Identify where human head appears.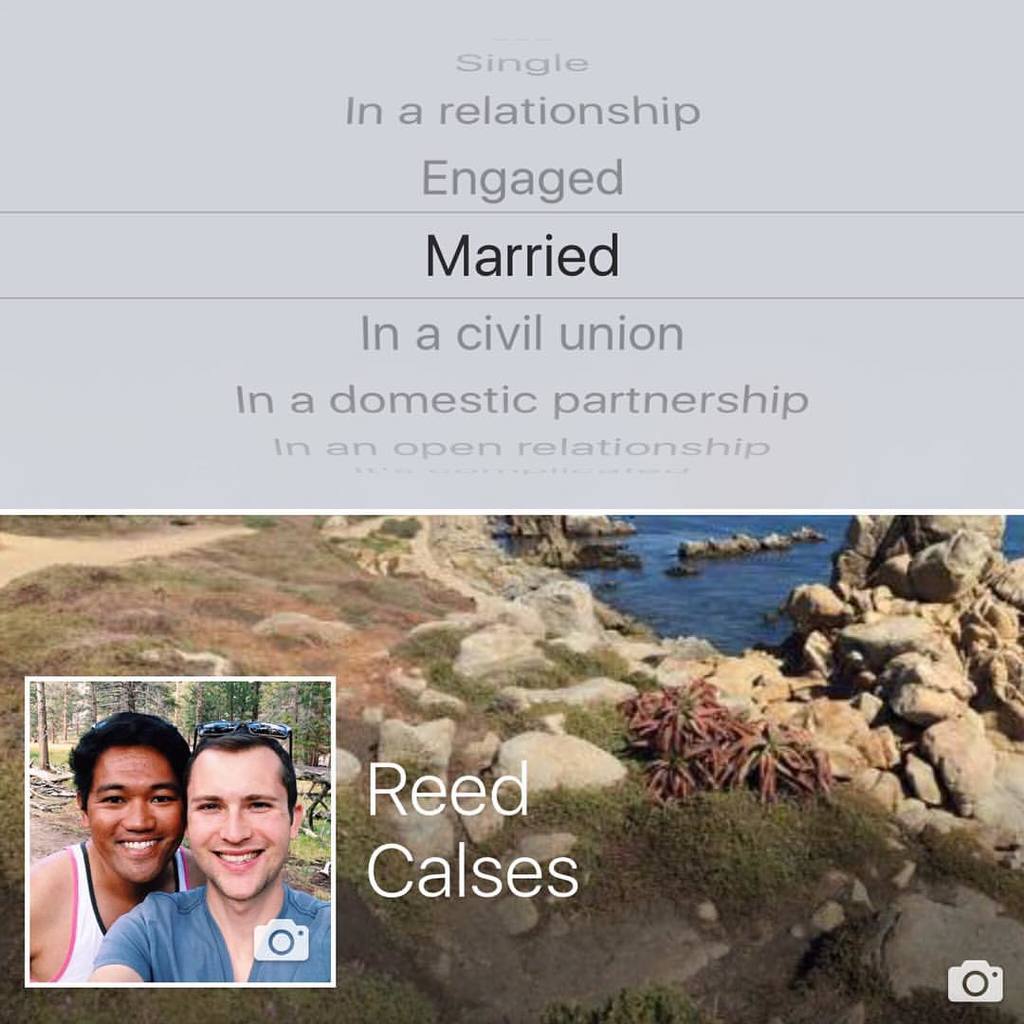
Appears at [left=78, top=717, right=188, bottom=888].
